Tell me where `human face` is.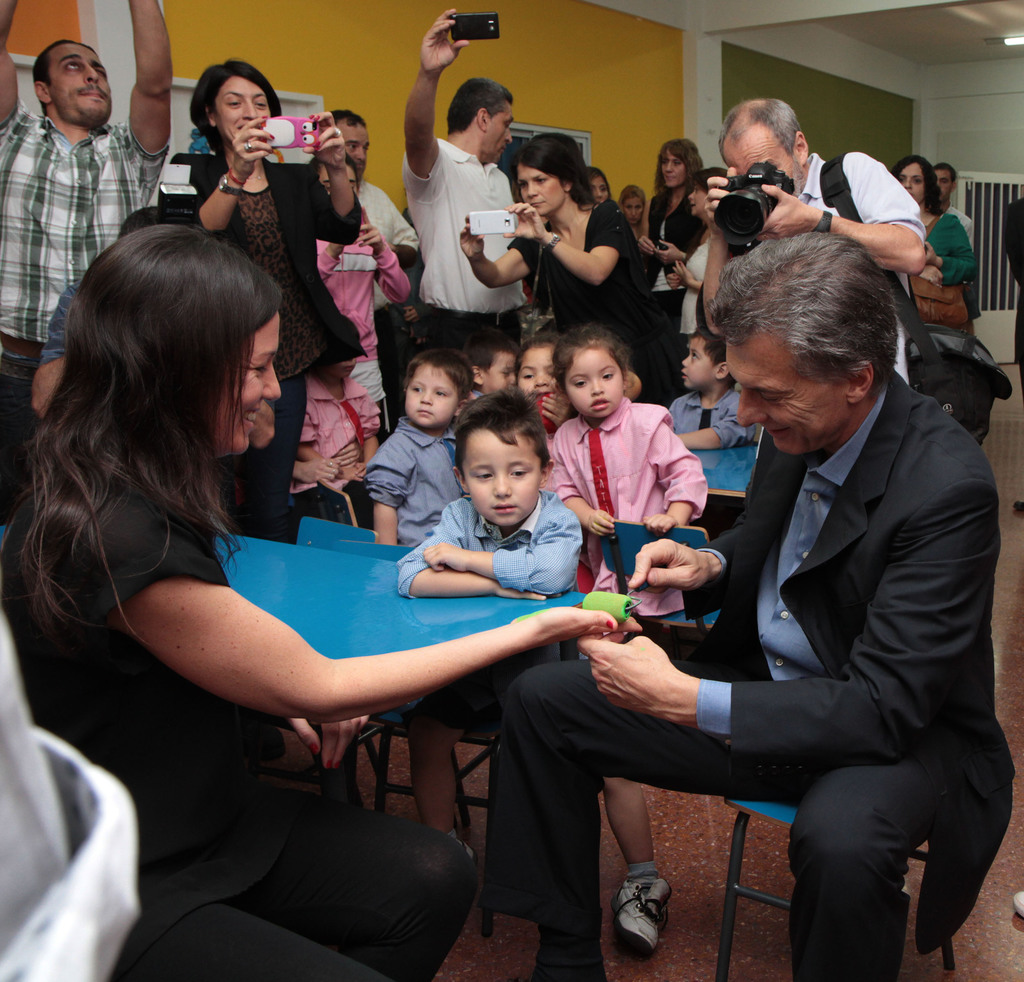
`human face` is at locate(735, 335, 853, 459).
